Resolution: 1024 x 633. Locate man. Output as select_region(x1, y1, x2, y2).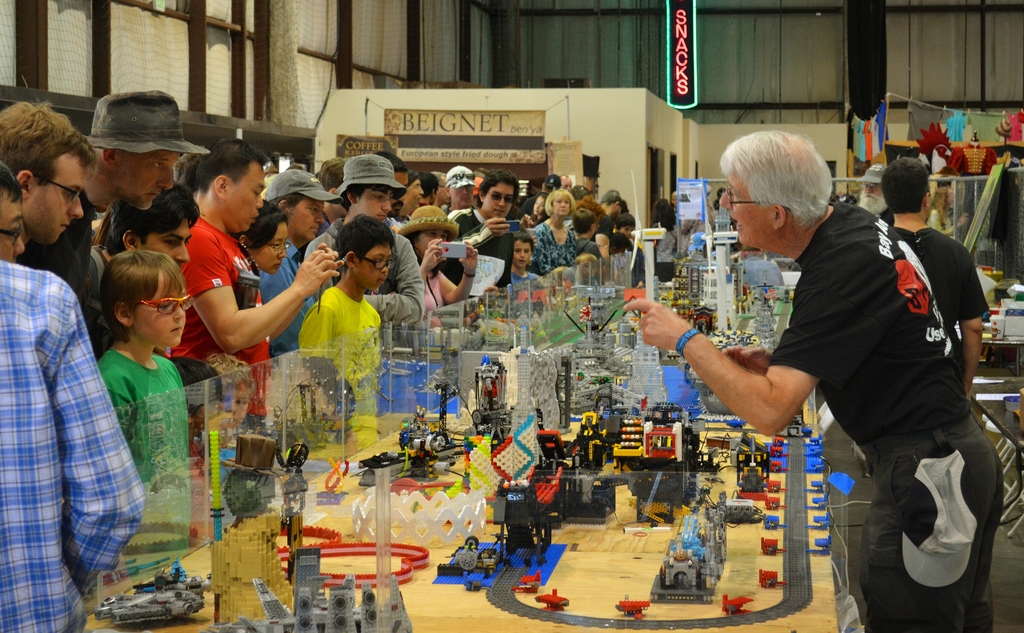
select_region(92, 172, 204, 347).
